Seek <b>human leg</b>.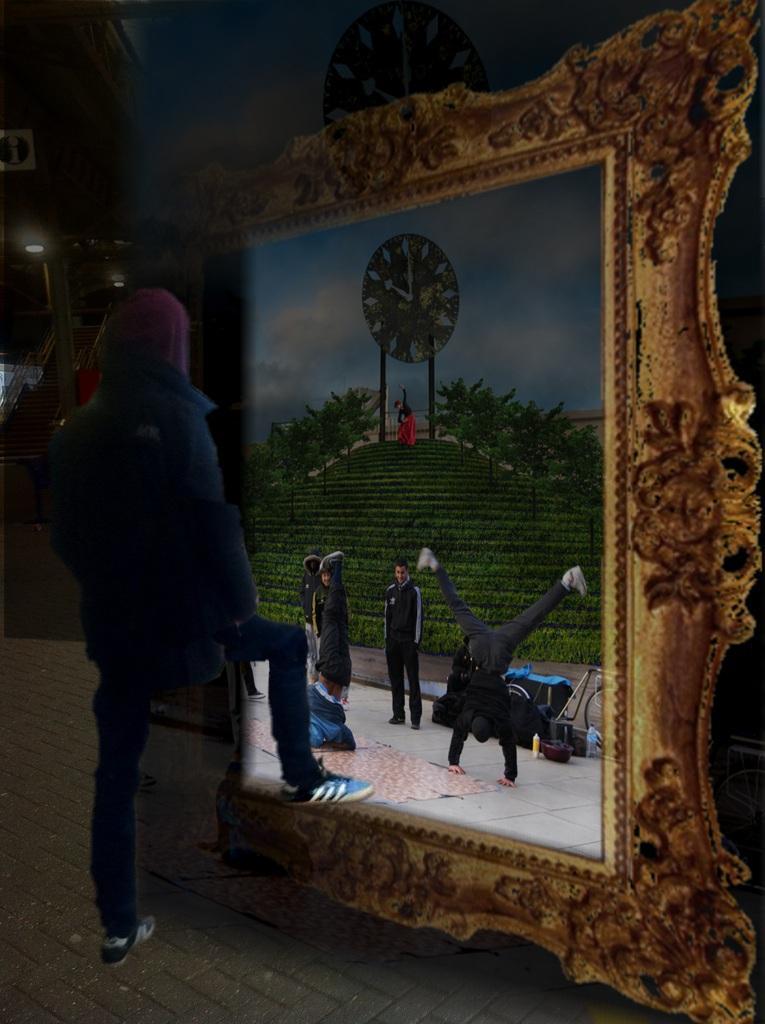
locate(404, 645, 423, 725).
